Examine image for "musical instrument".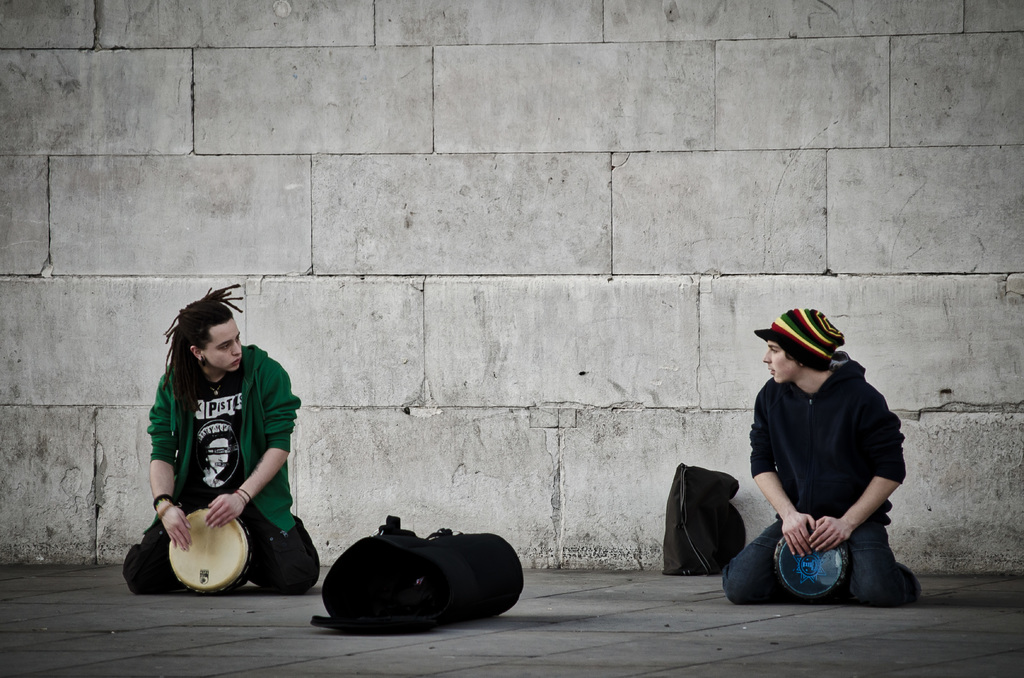
Examination result: x1=772, y1=513, x2=849, y2=595.
